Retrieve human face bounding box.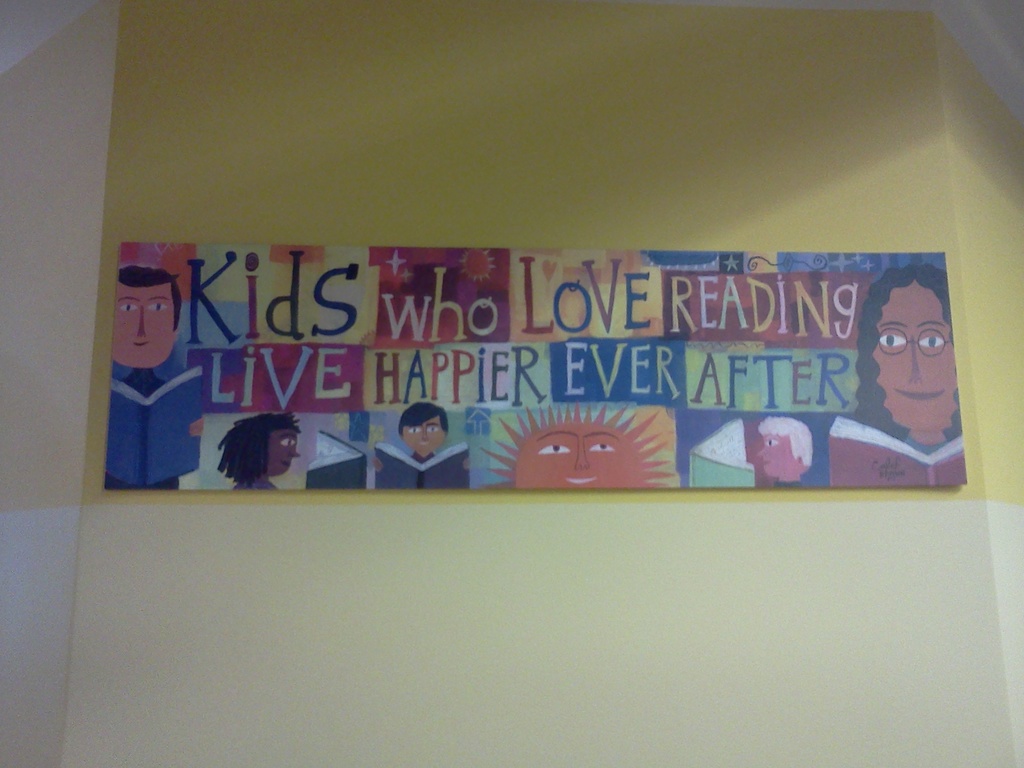
Bounding box: box(877, 282, 964, 433).
